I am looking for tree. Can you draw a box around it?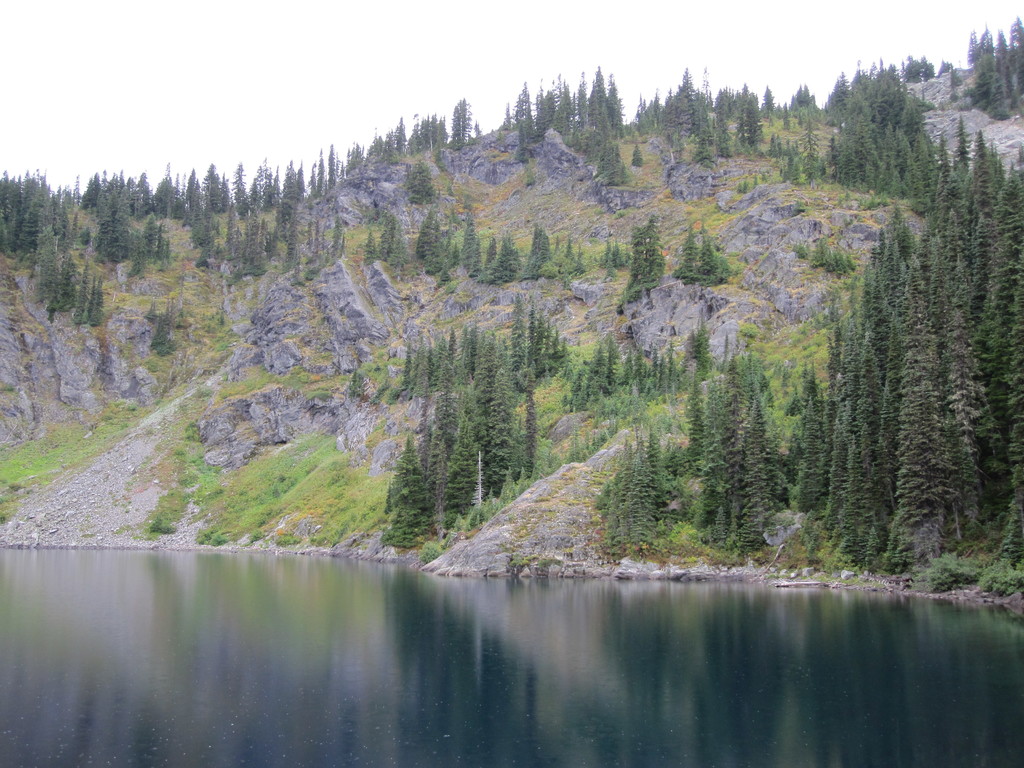
Sure, the bounding box is (47,242,83,319).
